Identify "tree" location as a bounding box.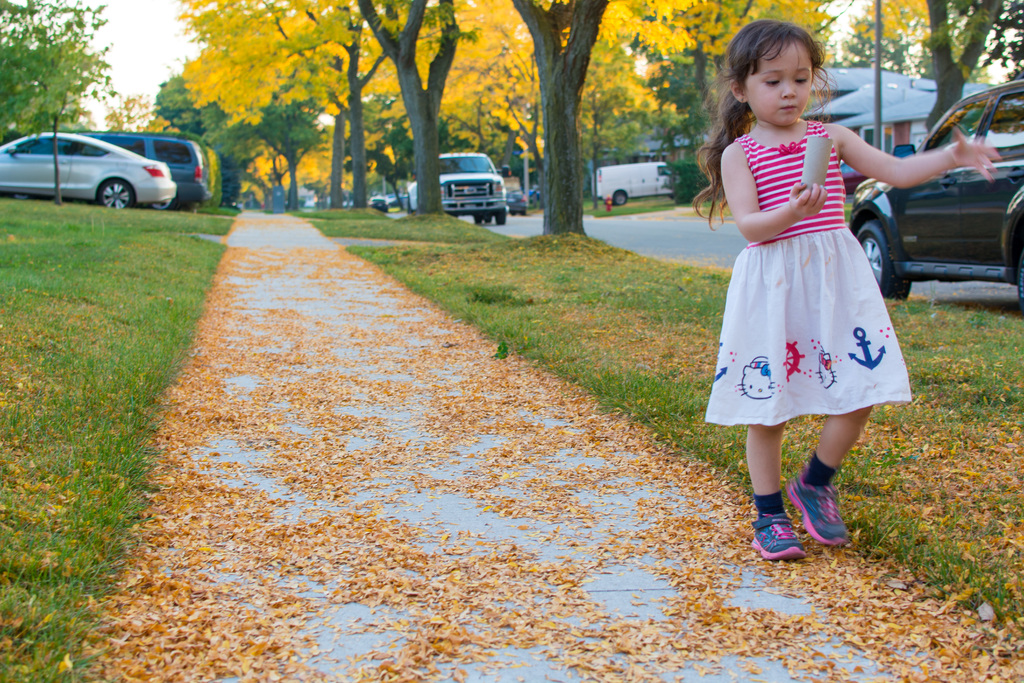
[243,99,321,213].
